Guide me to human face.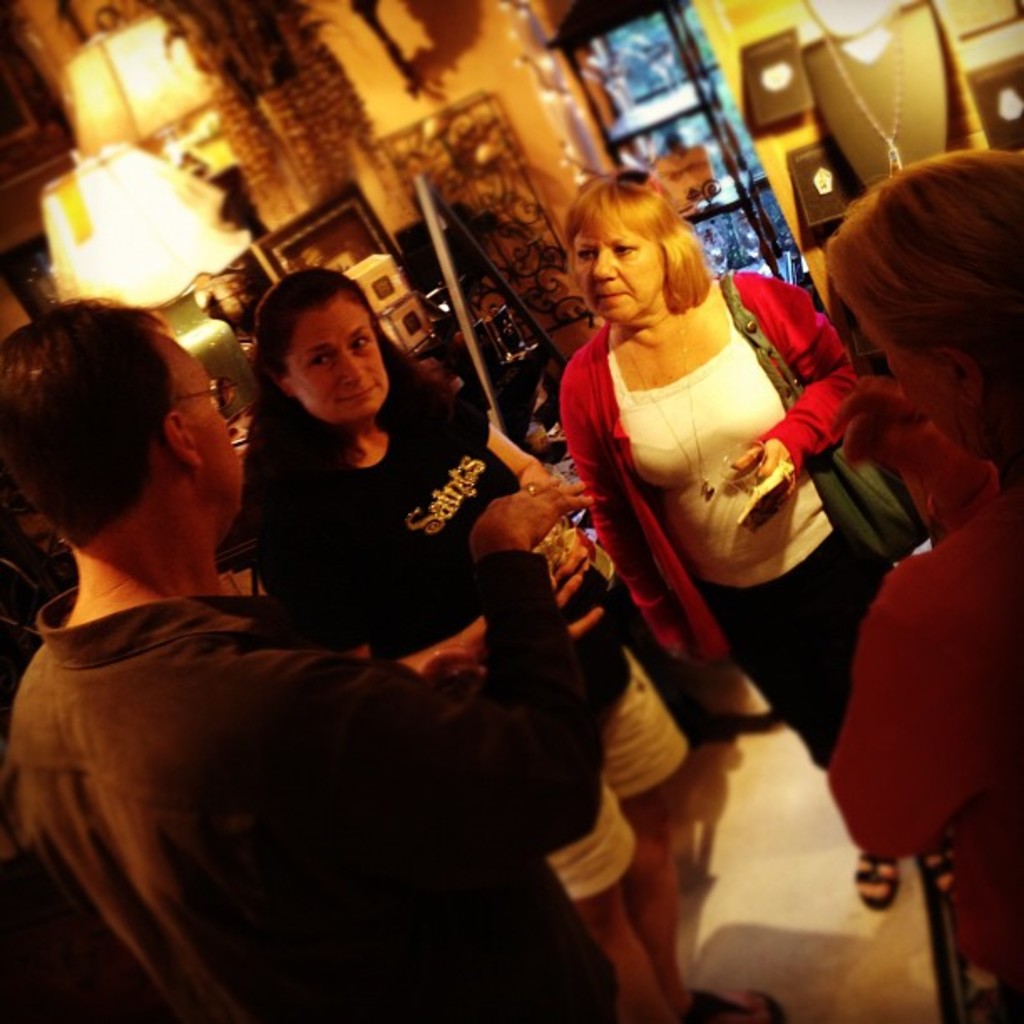
Guidance: 166, 336, 241, 512.
